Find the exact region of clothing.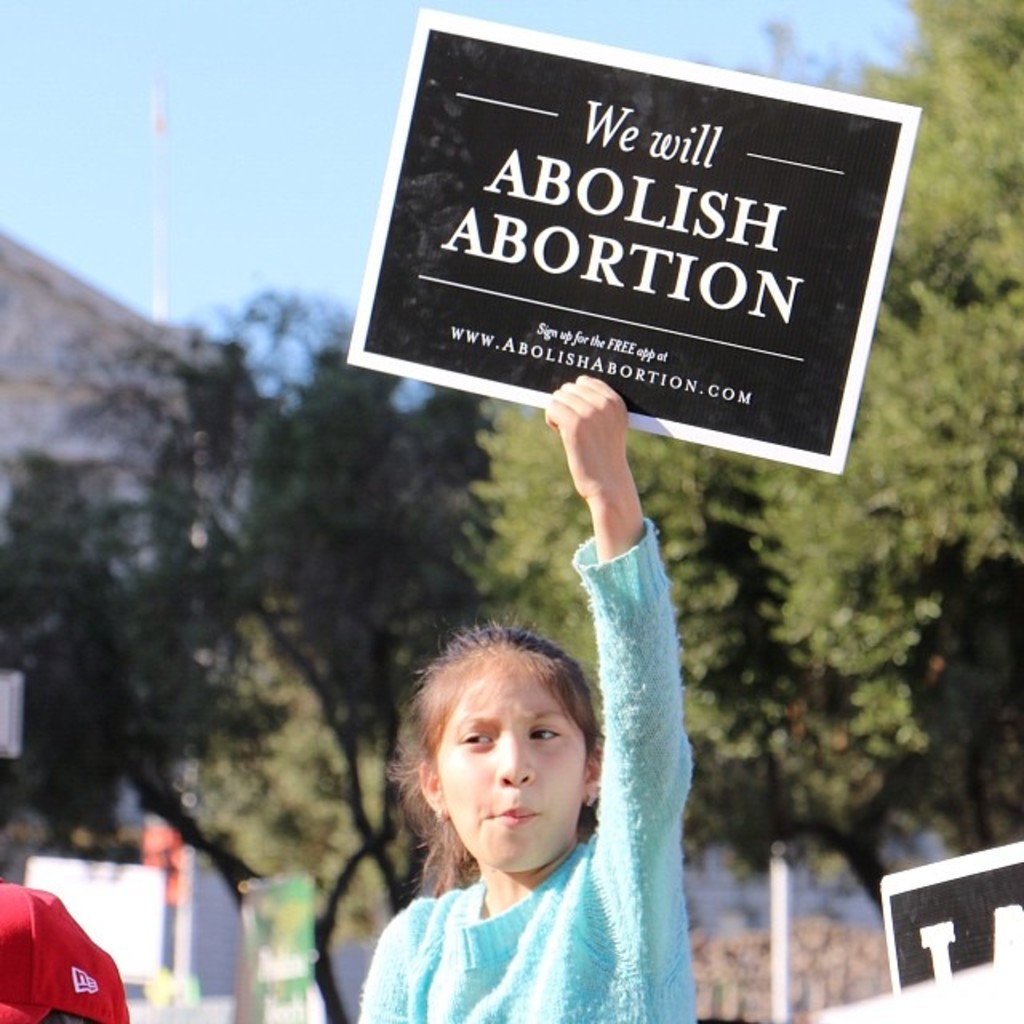
Exact region: crop(358, 517, 691, 1022).
